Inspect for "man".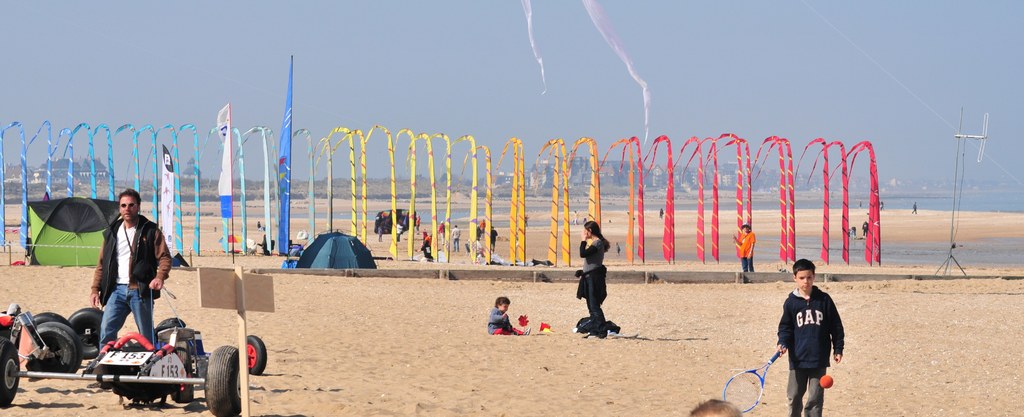
Inspection: [907,201,922,216].
